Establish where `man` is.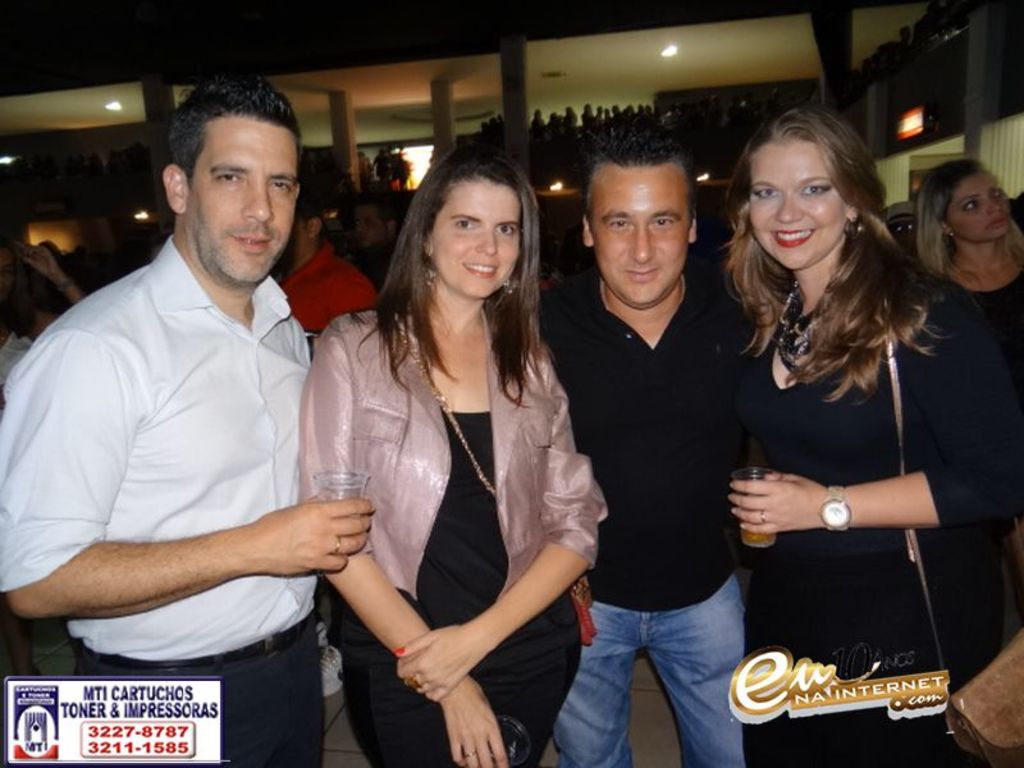
Established at 0:65:376:762.
